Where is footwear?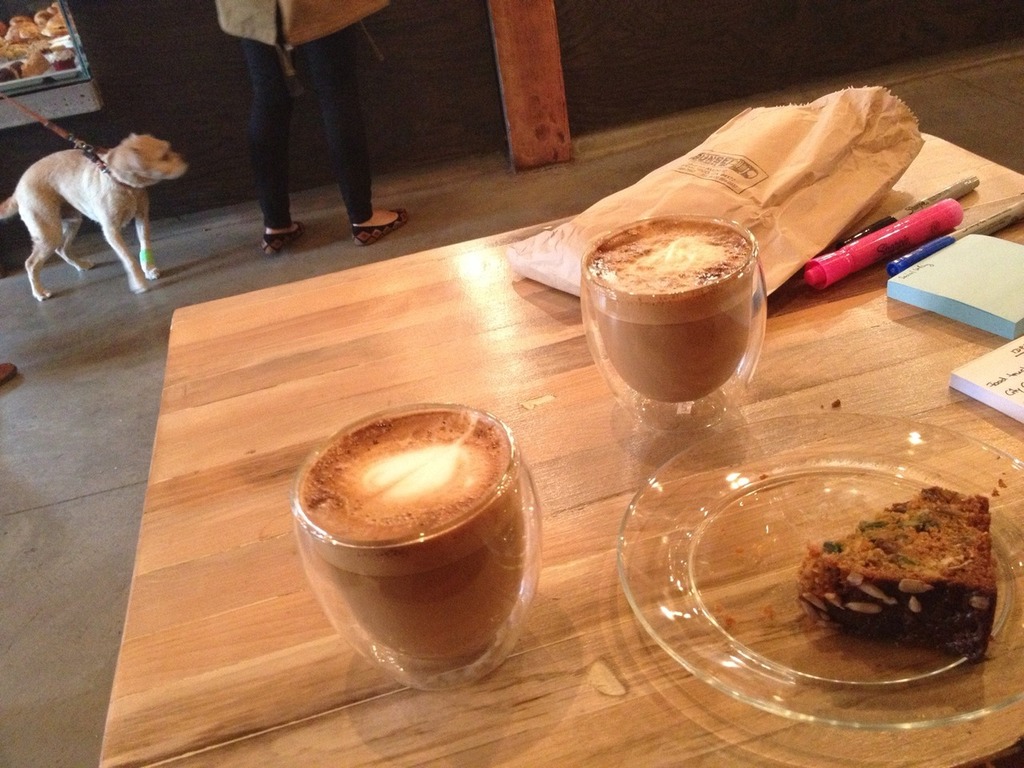
x1=264 y1=222 x2=306 y2=256.
